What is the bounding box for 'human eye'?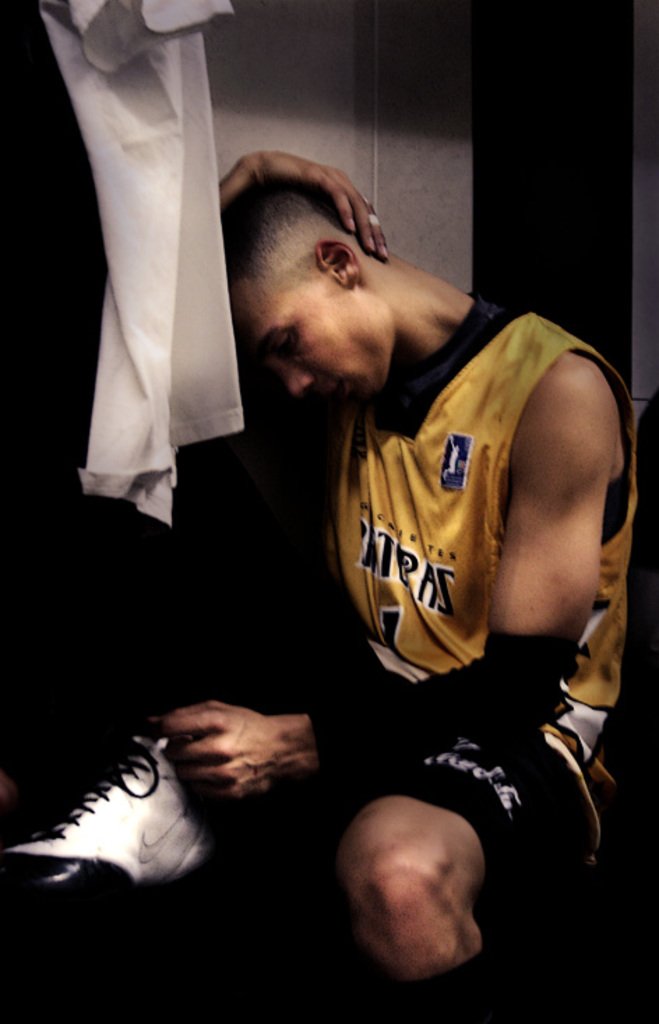
[left=274, top=335, right=297, bottom=356].
